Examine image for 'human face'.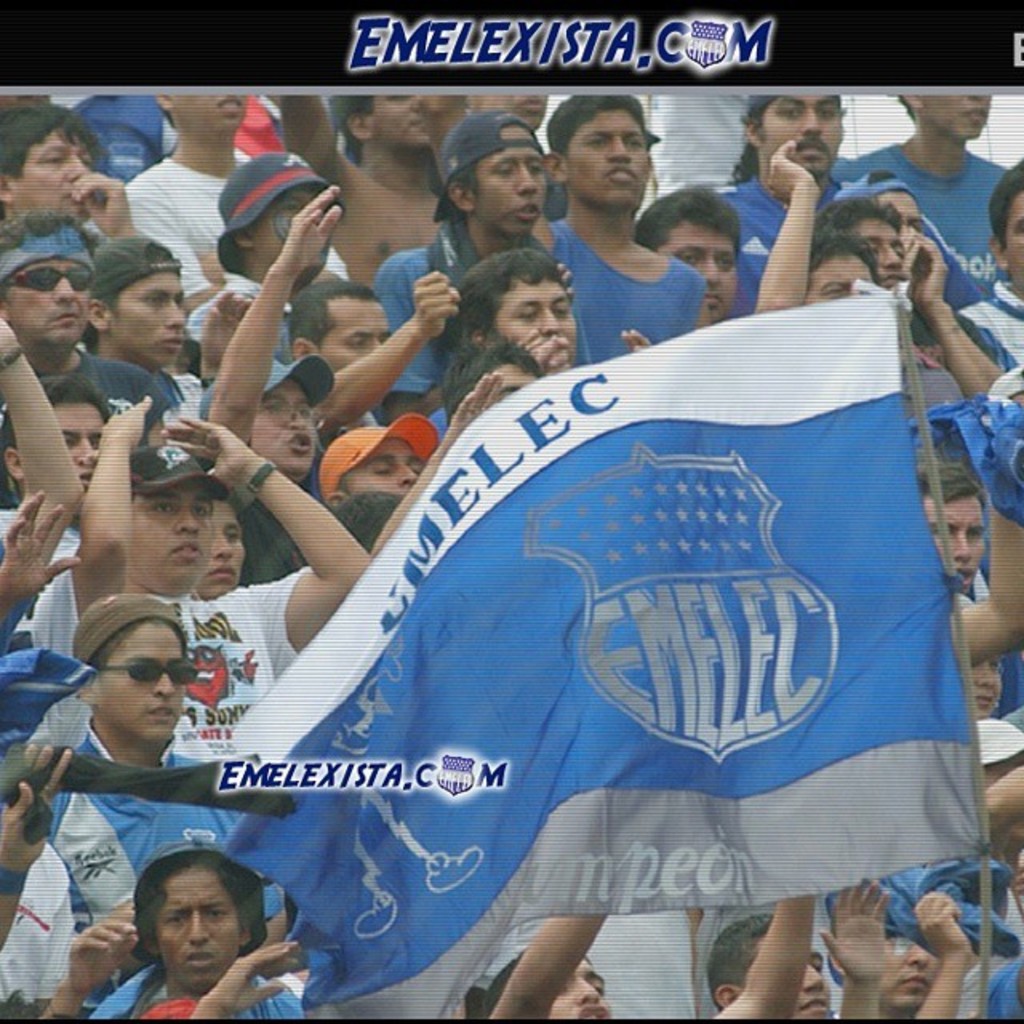
Examination result: <box>550,952,611,1021</box>.
